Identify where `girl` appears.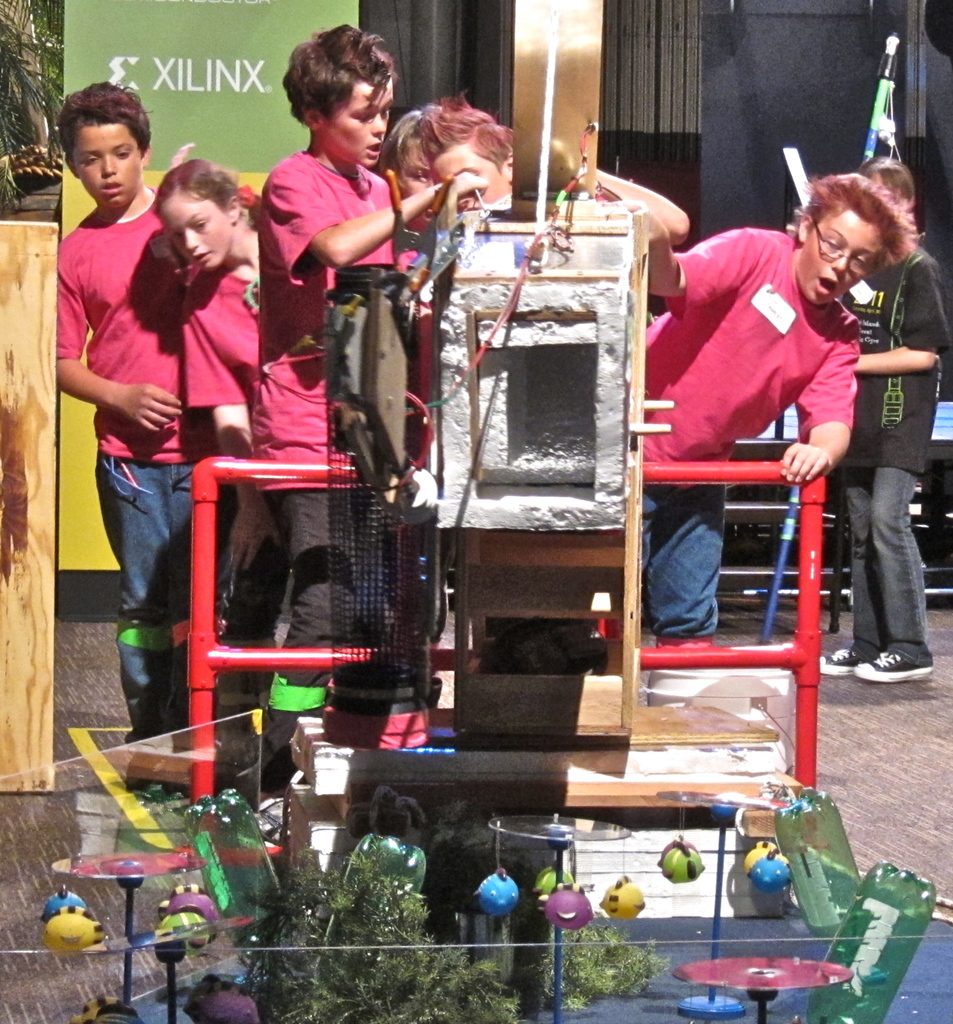
Appears at region(374, 106, 430, 673).
